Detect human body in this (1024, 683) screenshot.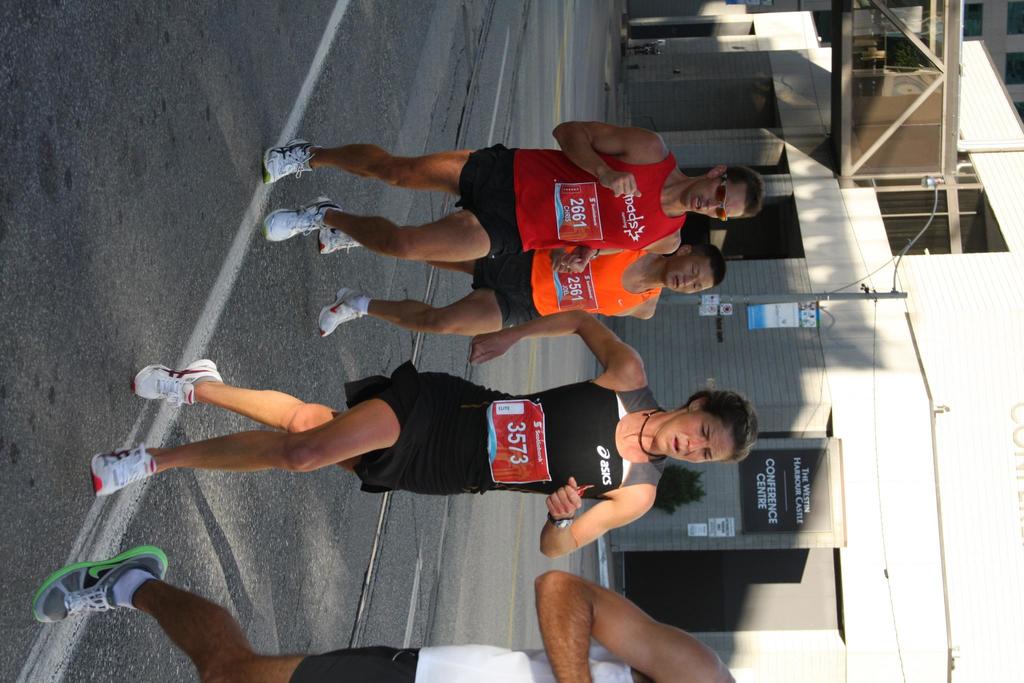
Detection: box(318, 226, 664, 338).
